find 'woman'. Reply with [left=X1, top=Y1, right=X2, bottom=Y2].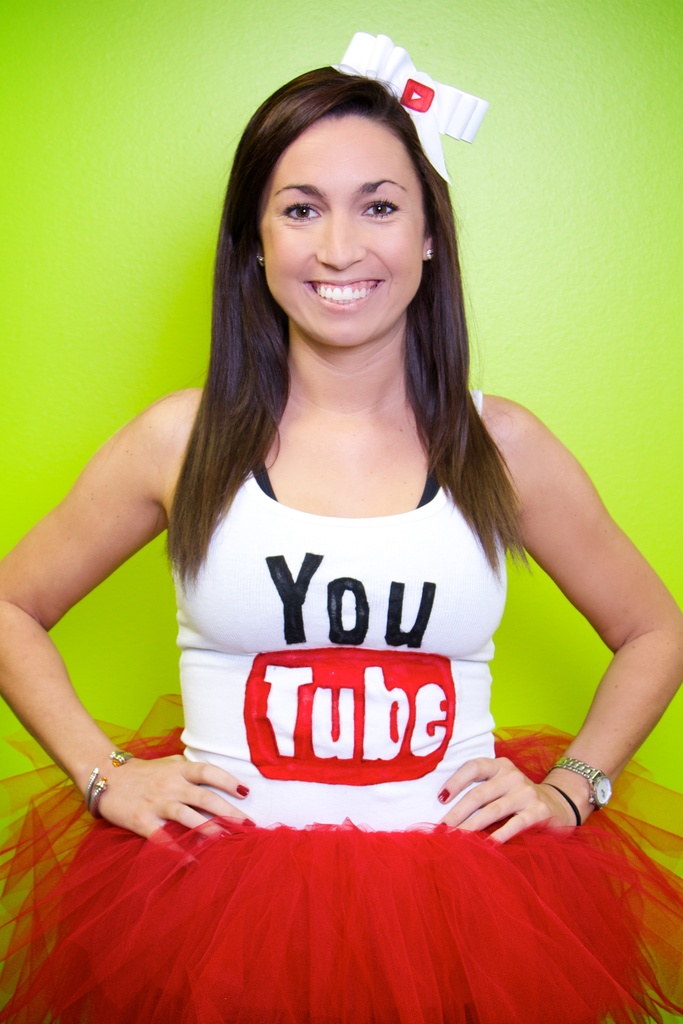
[left=72, top=22, right=604, bottom=959].
